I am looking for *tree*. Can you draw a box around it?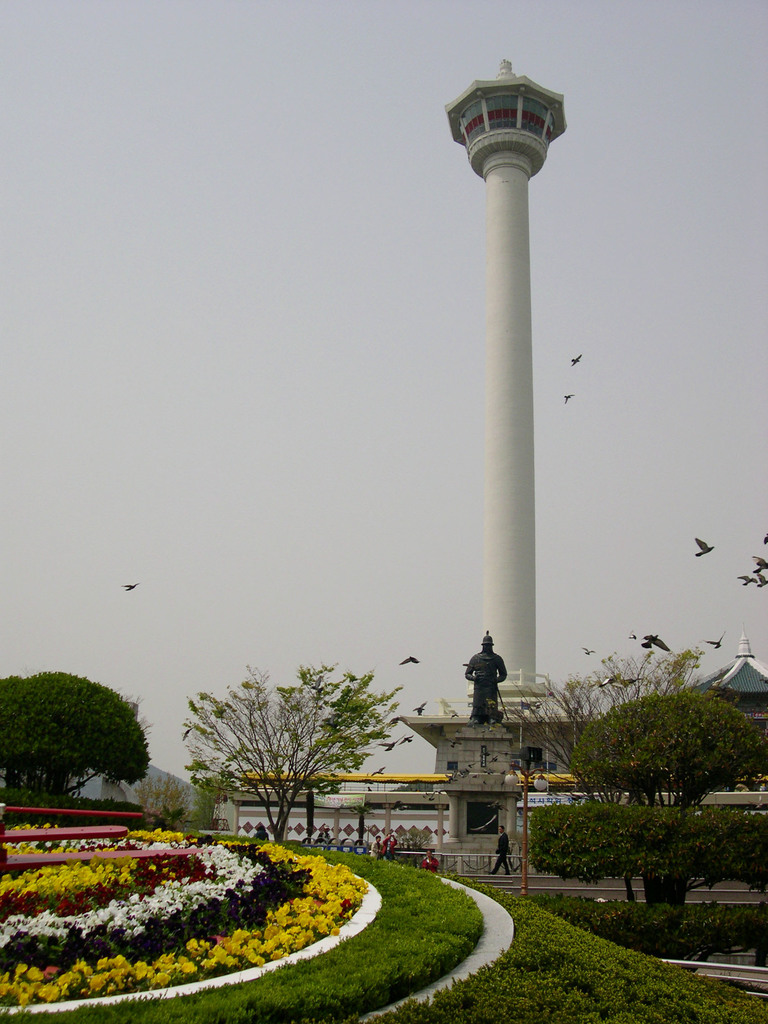
Sure, the bounding box is [x1=513, y1=646, x2=708, y2=903].
